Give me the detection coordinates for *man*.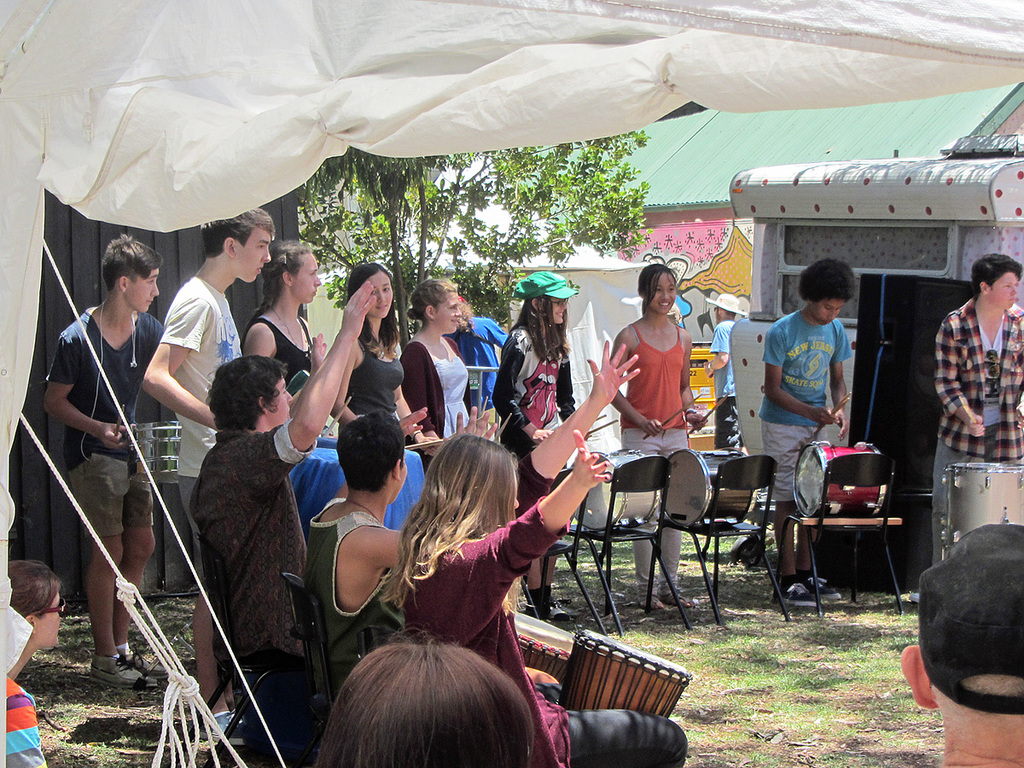
<box>44,230,189,695</box>.
